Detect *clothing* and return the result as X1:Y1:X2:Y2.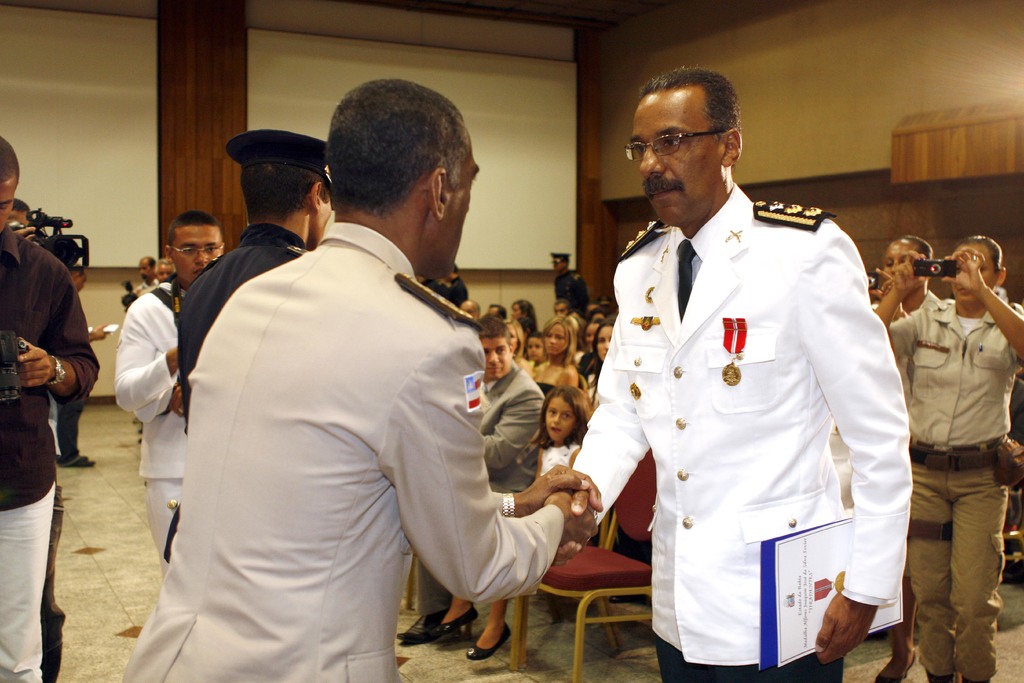
536:443:573:479.
